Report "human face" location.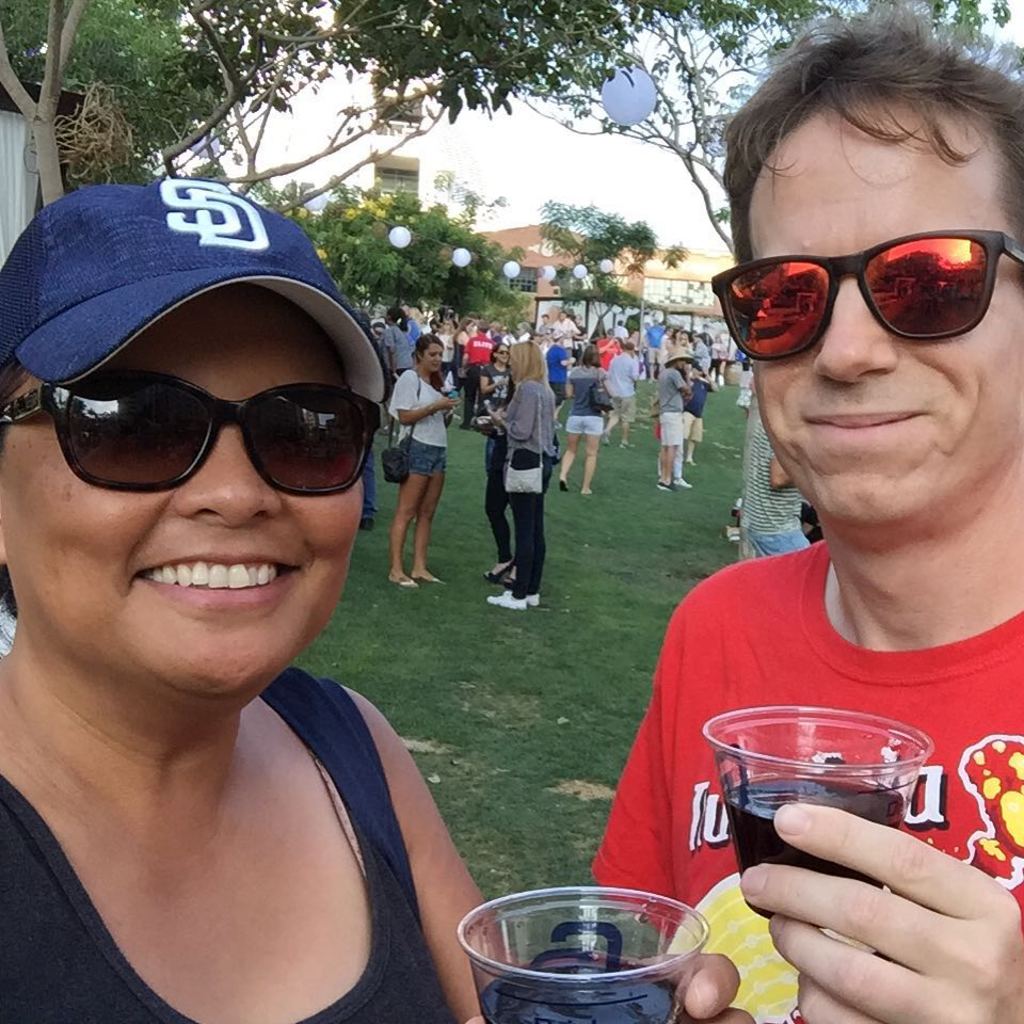
Report: crop(742, 102, 1023, 515).
